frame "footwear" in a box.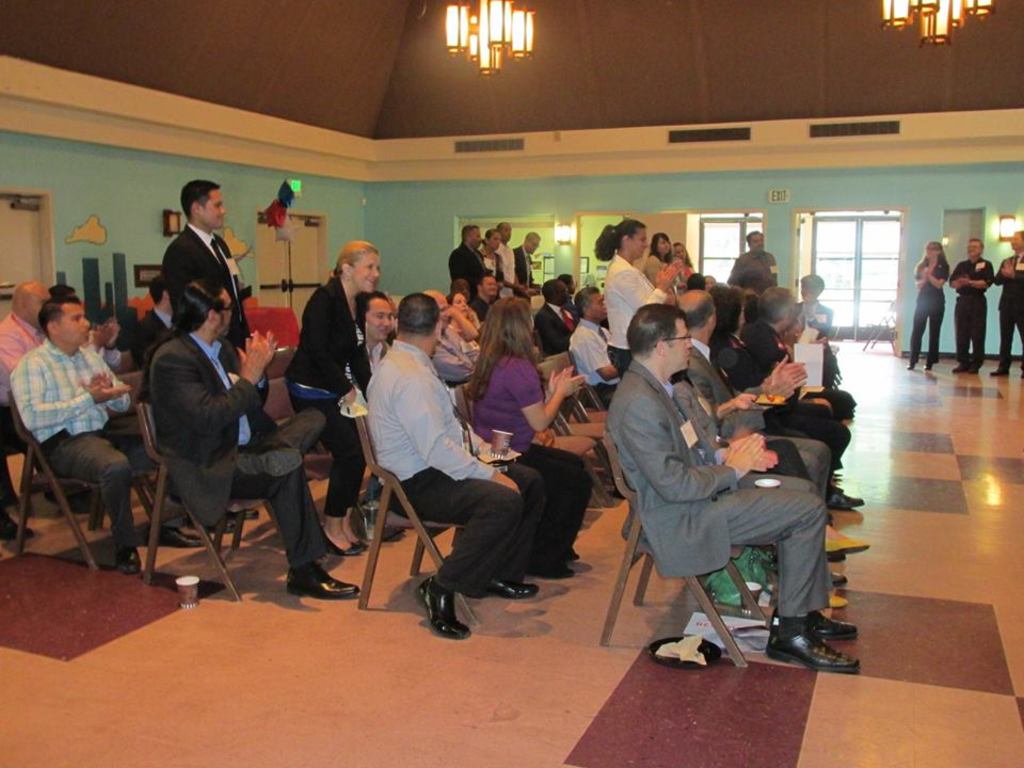
(left=754, top=614, right=853, bottom=682).
